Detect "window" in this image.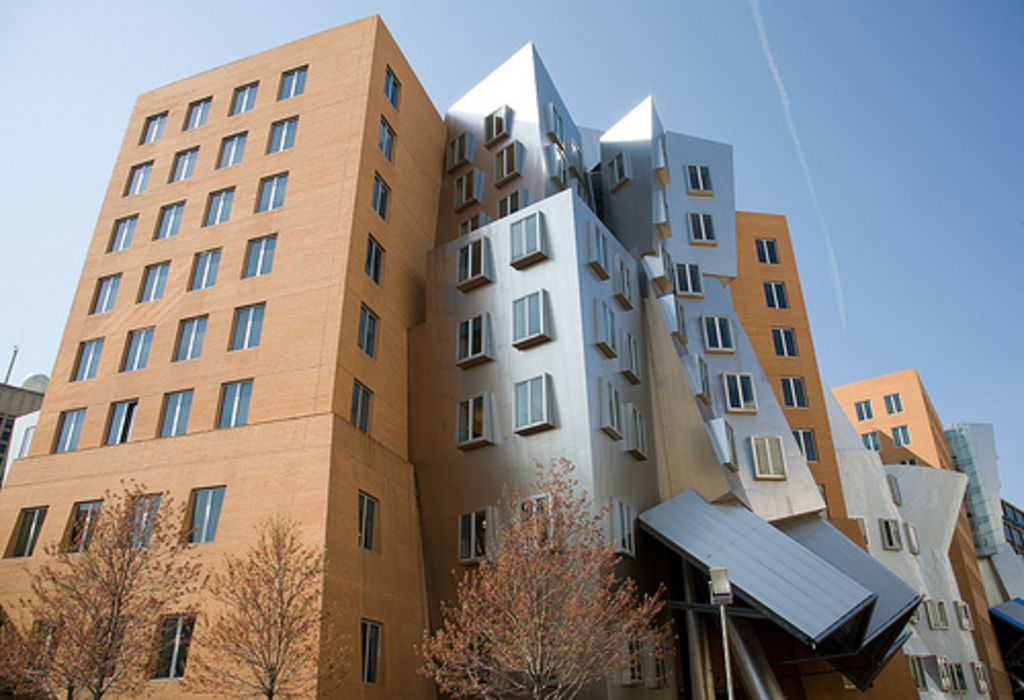
Detection: bbox(49, 407, 86, 454).
